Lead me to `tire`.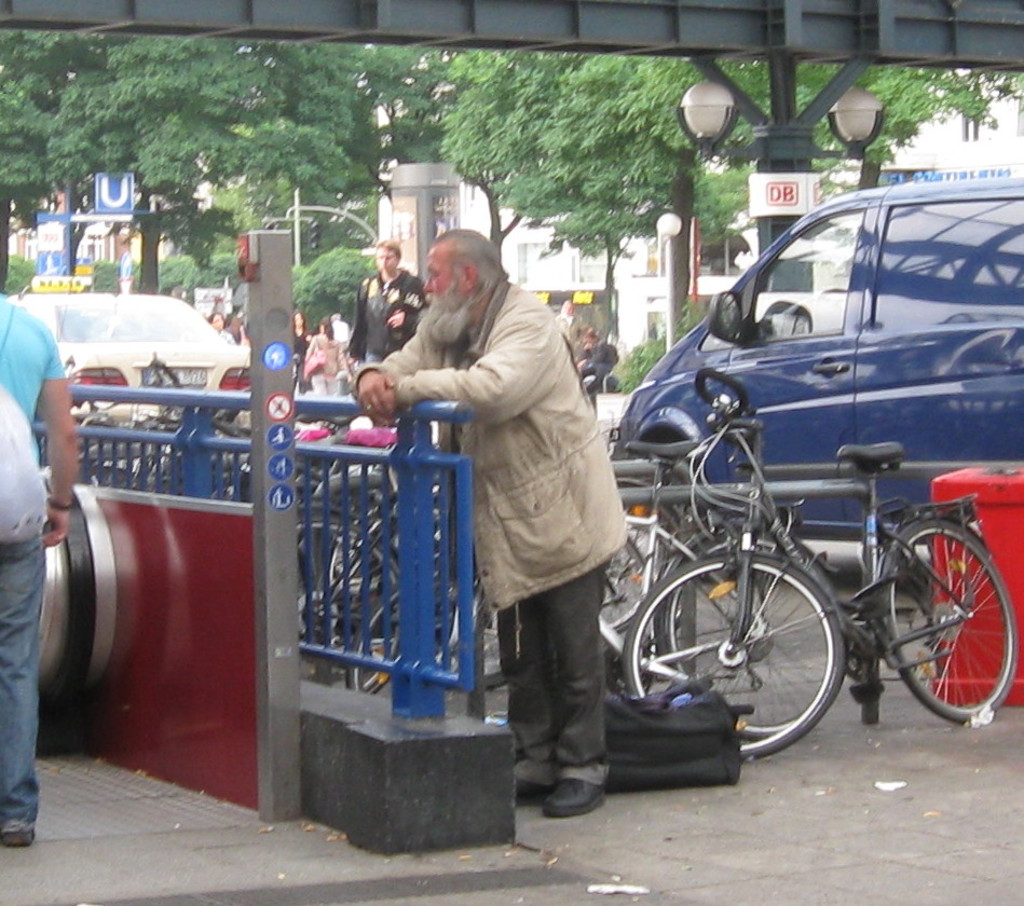
Lead to locate(291, 513, 396, 696).
